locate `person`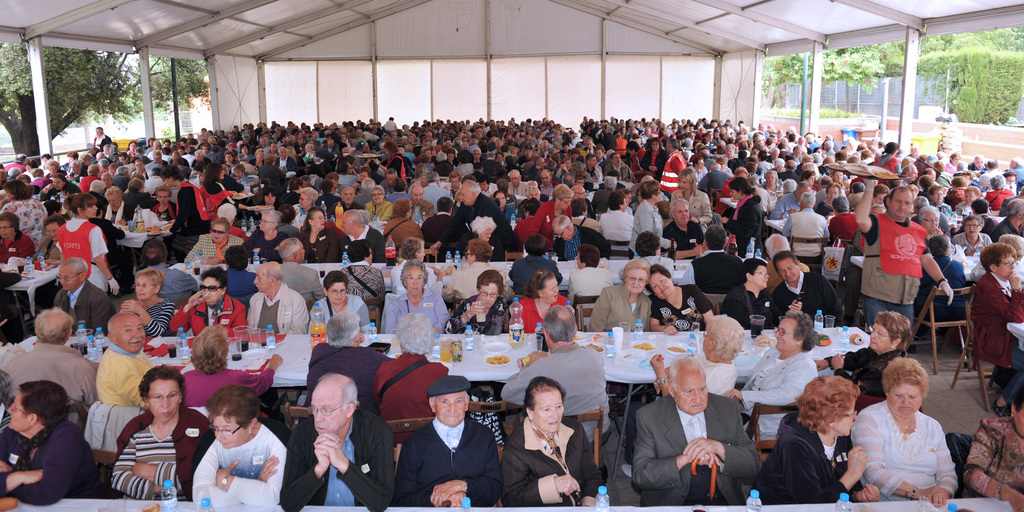
box=[662, 202, 706, 259]
